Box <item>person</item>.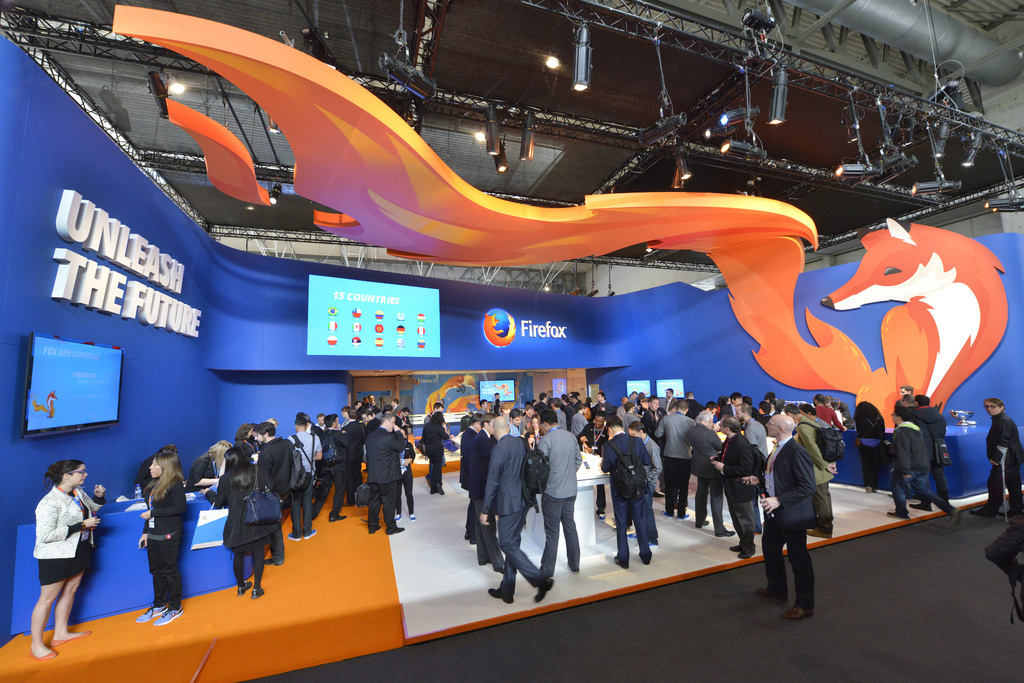
x1=874 y1=407 x2=926 y2=521.
